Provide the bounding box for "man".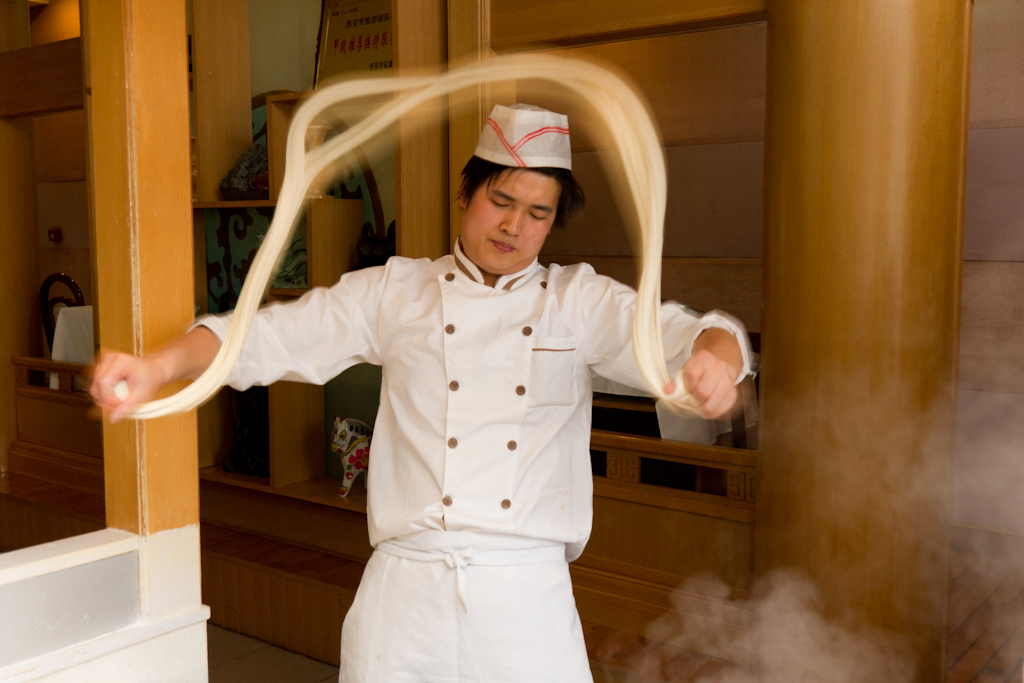
<box>89,107,748,682</box>.
